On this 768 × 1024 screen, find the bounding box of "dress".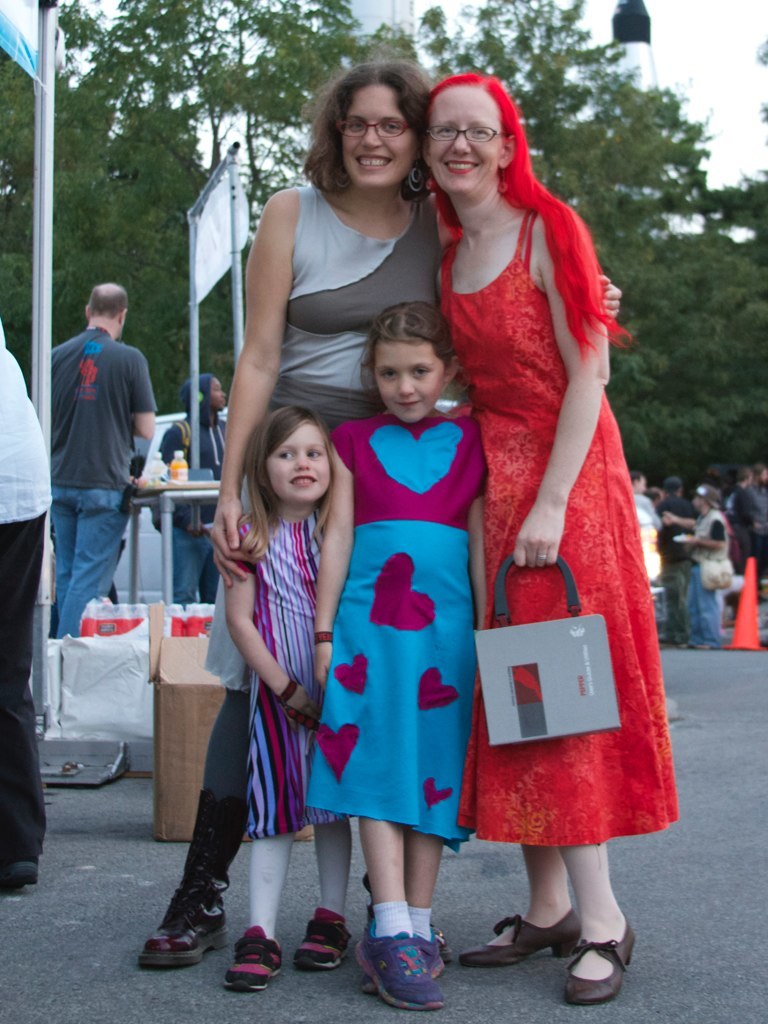
Bounding box: left=204, top=185, right=436, bottom=694.
